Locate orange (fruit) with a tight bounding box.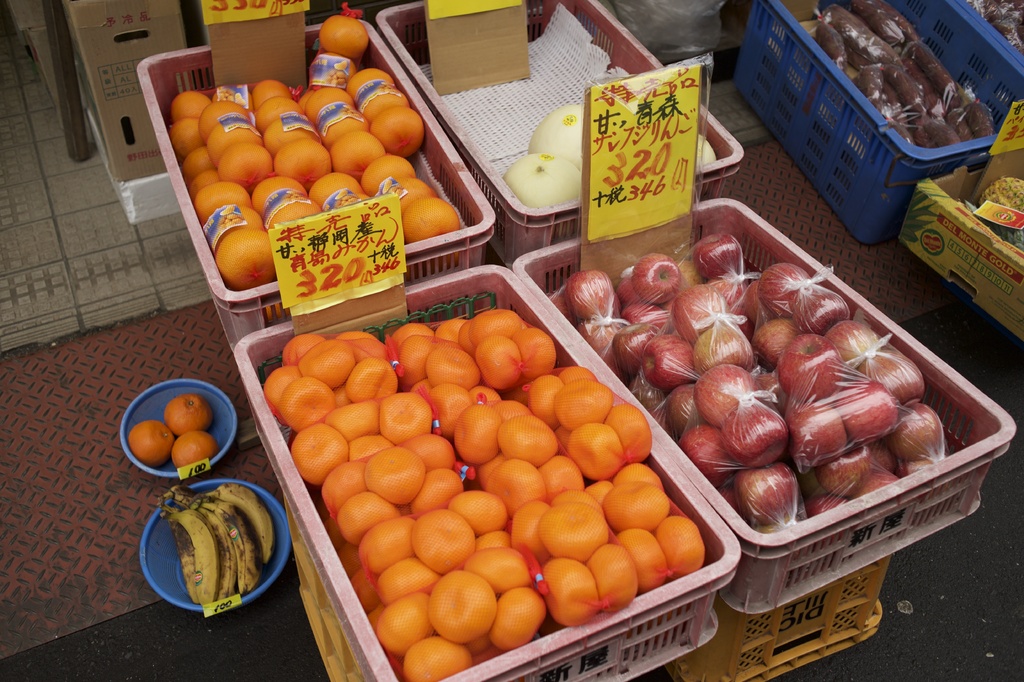
(left=495, top=586, right=541, bottom=646).
